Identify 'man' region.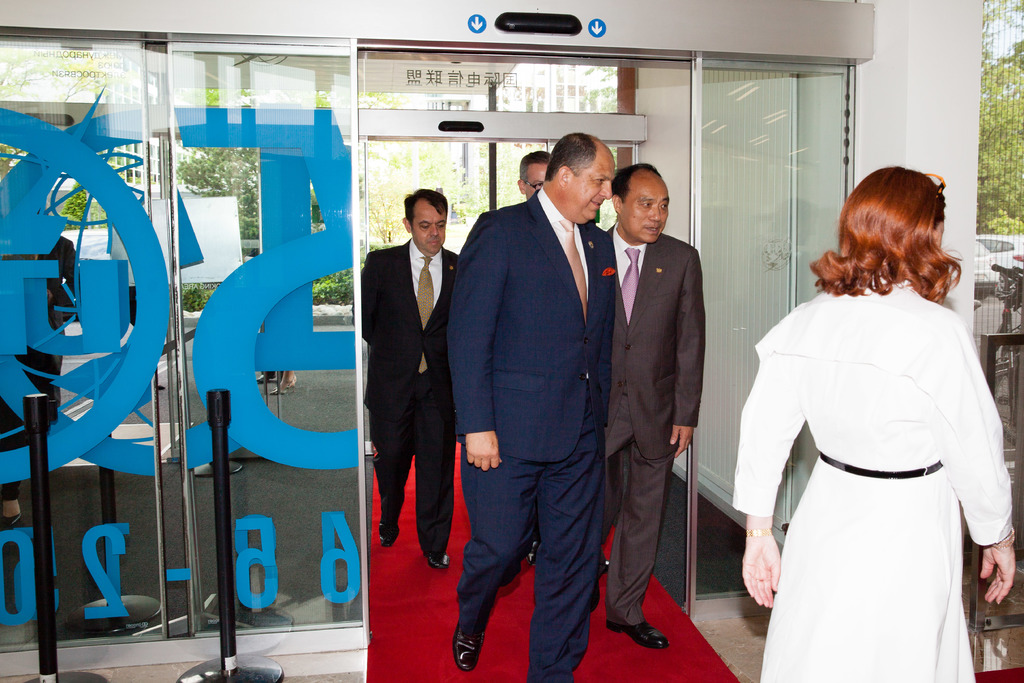
Region: <box>443,100,637,679</box>.
